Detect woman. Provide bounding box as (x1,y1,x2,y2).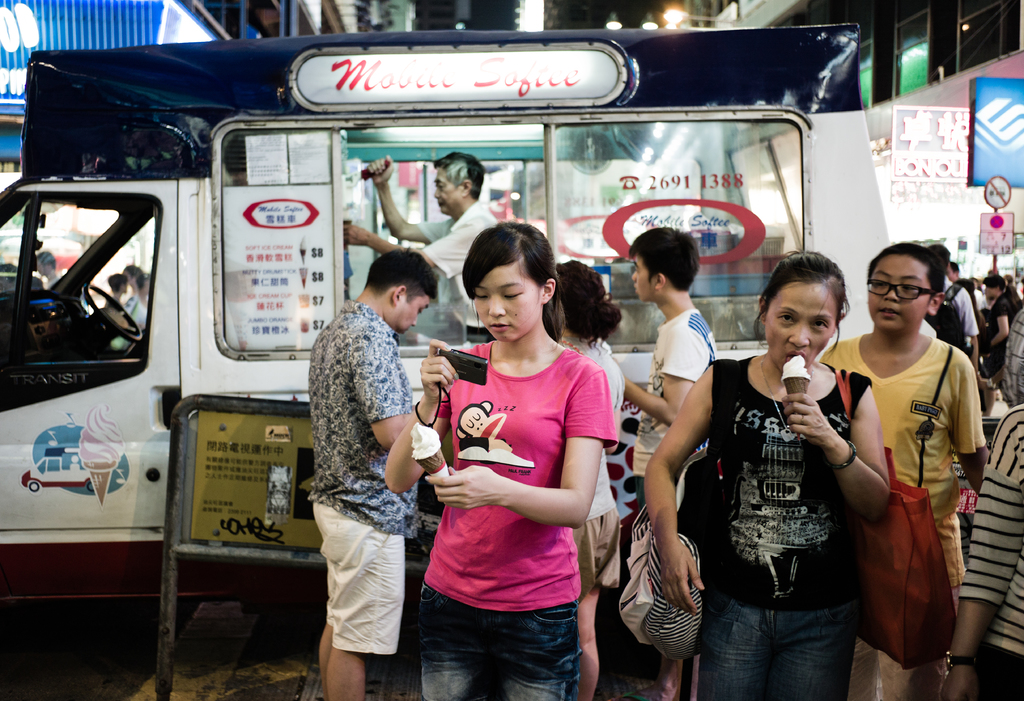
(646,251,893,700).
